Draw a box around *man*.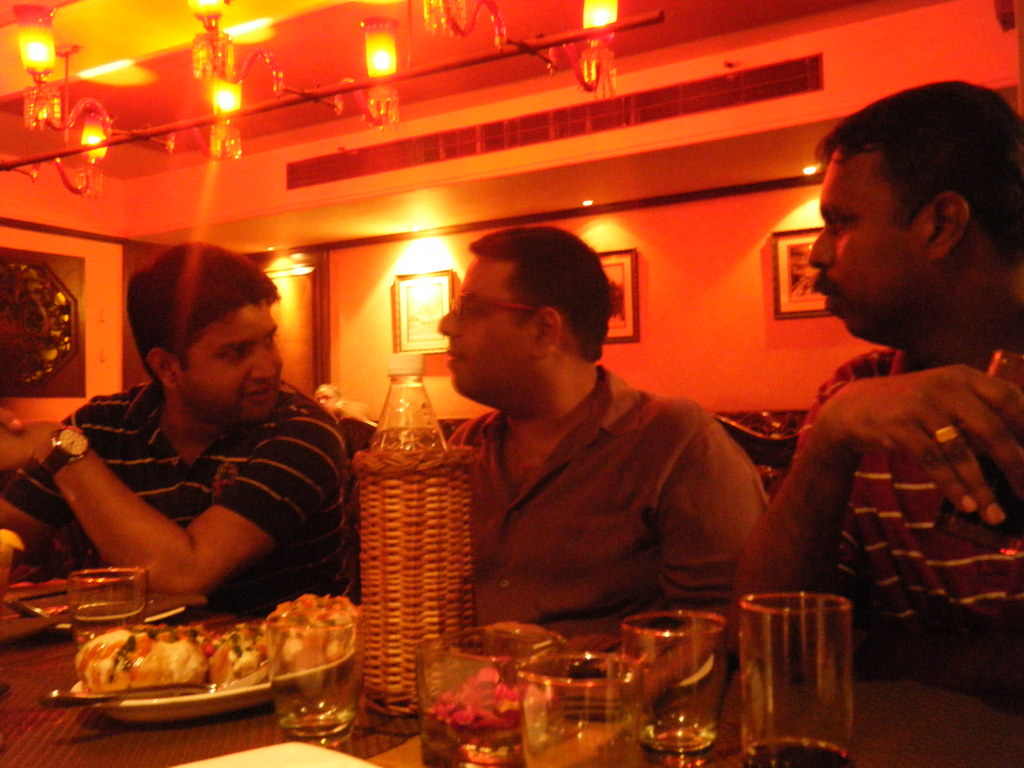
440/225/773/645.
